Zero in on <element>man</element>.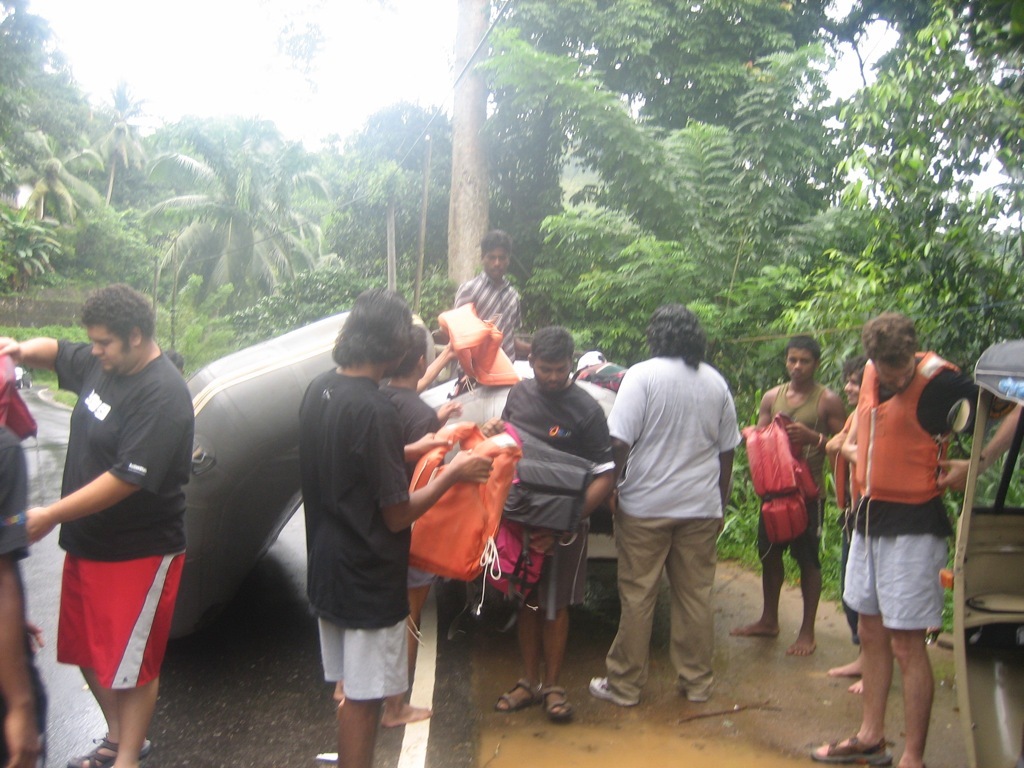
Zeroed in: box=[459, 232, 543, 395].
